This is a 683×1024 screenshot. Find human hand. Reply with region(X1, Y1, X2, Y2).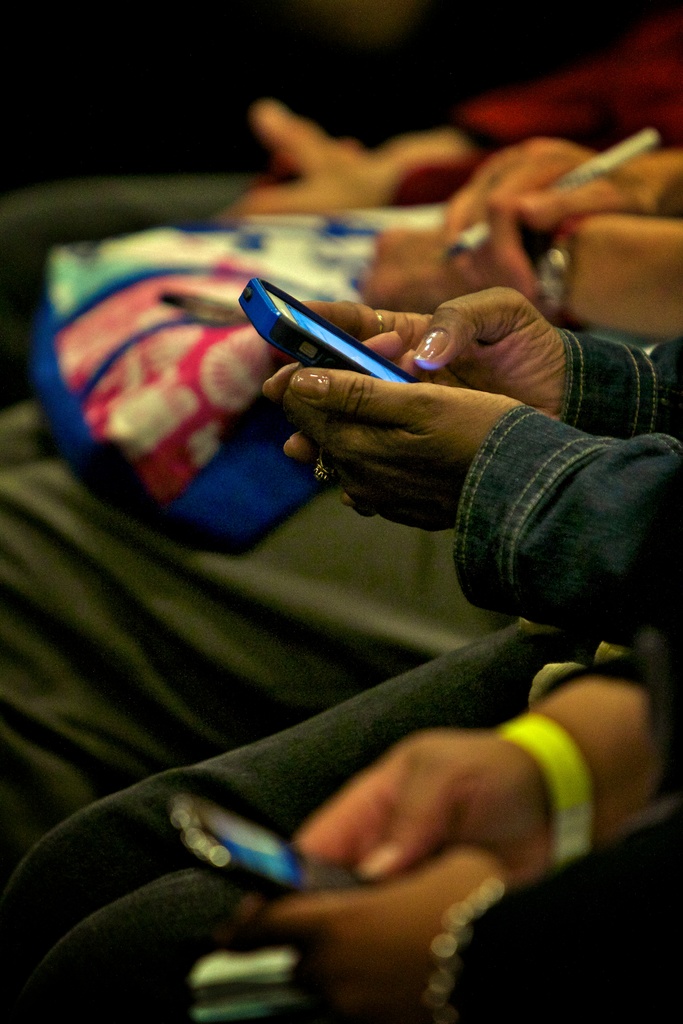
region(262, 286, 561, 520).
